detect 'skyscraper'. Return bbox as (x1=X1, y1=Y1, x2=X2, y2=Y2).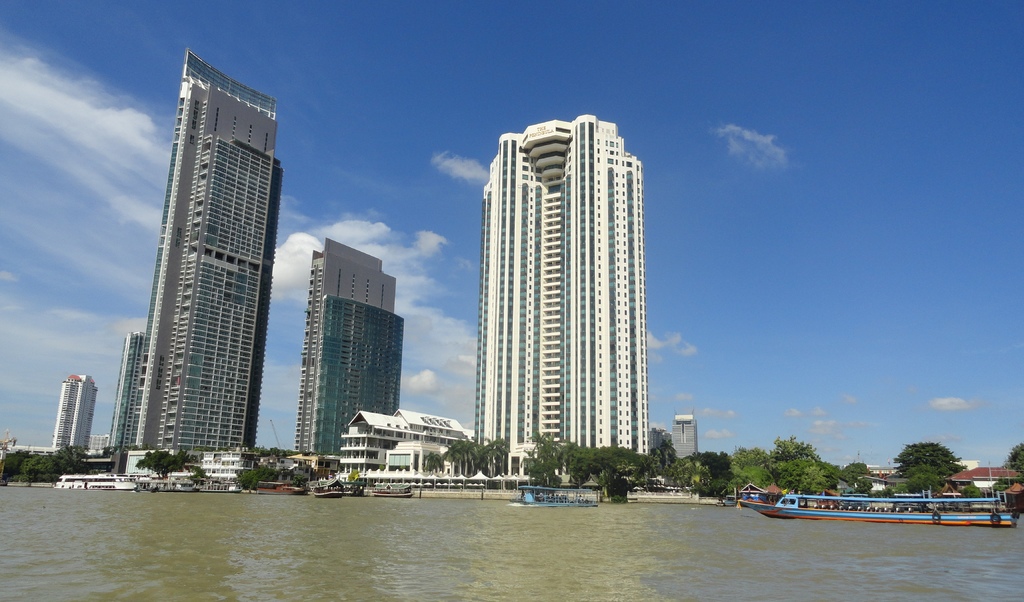
(x1=108, y1=321, x2=150, y2=465).
